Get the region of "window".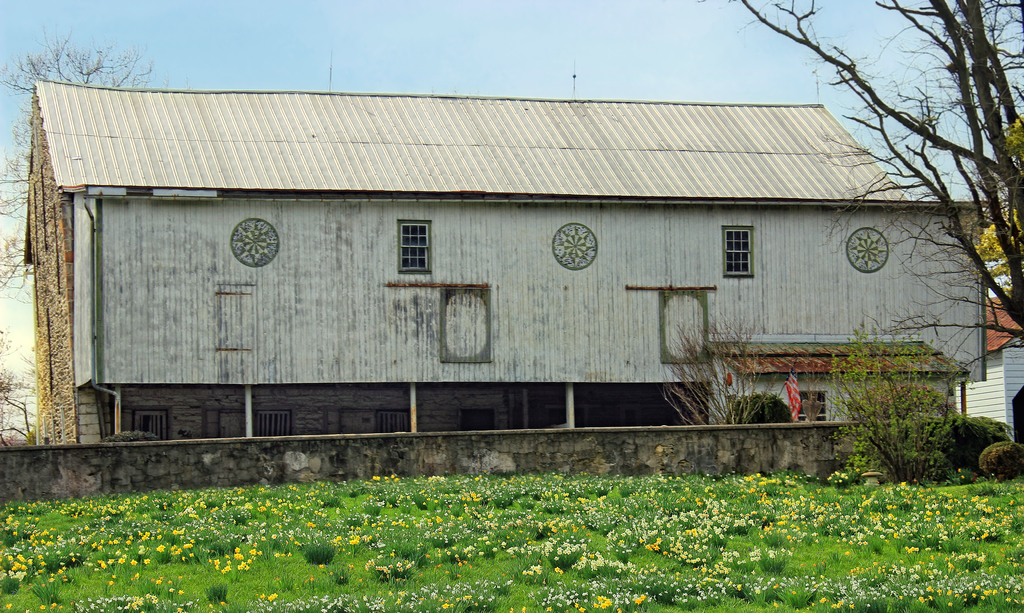
select_region(724, 227, 751, 278).
